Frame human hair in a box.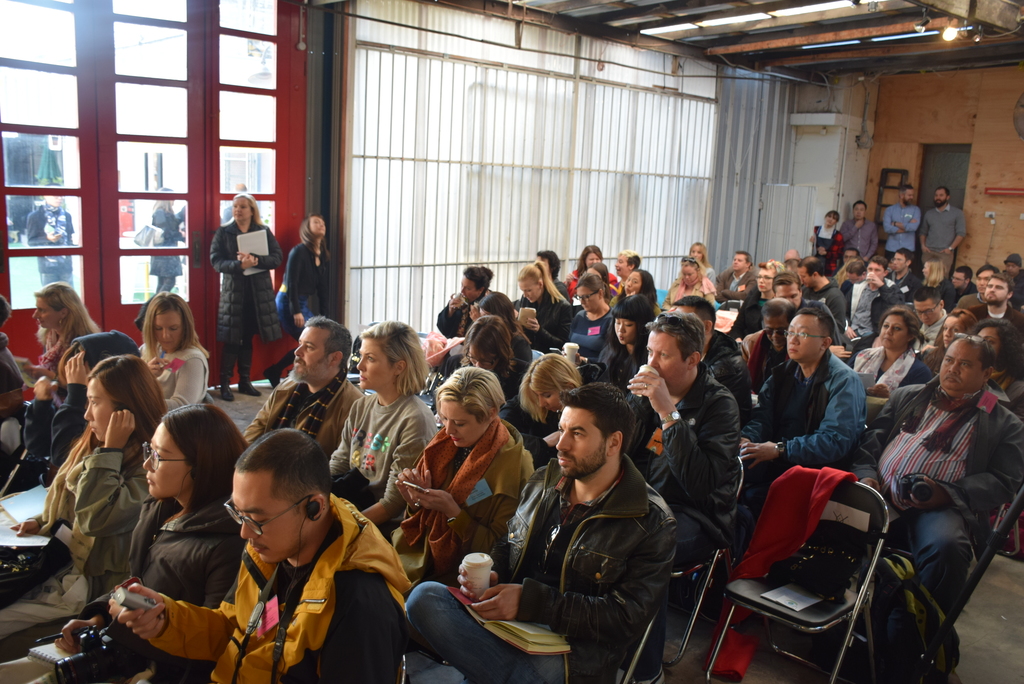
l=762, t=294, r=798, b=329.
